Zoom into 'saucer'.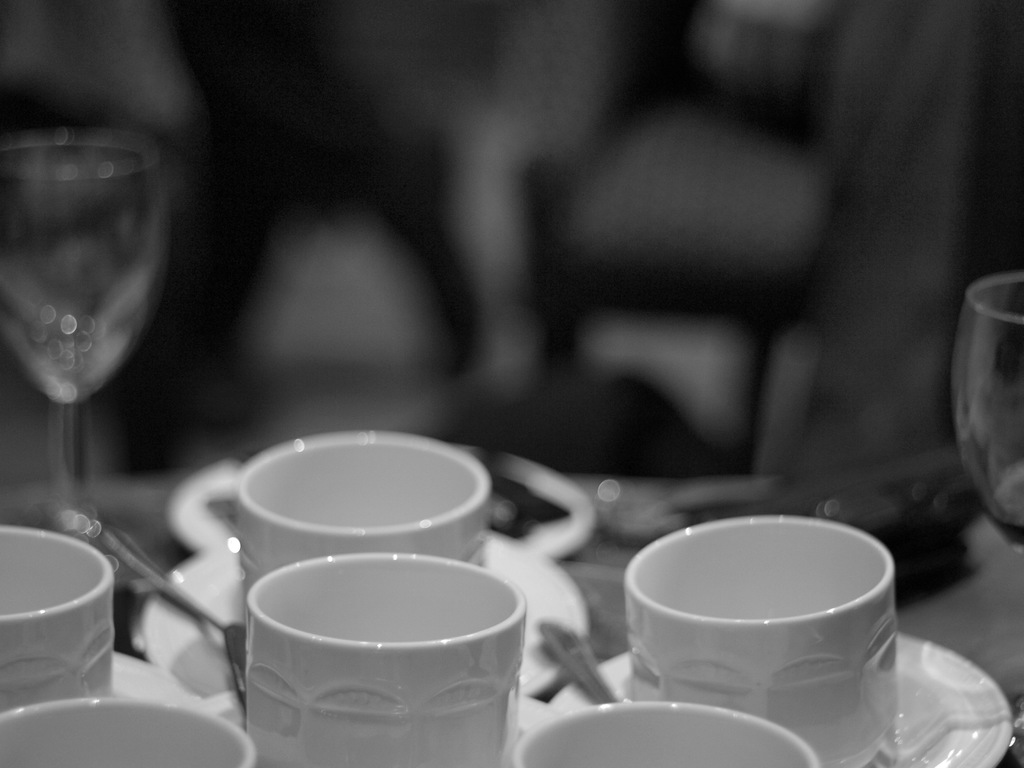
Zoom target: select_region(115, 653, 182, 697).
